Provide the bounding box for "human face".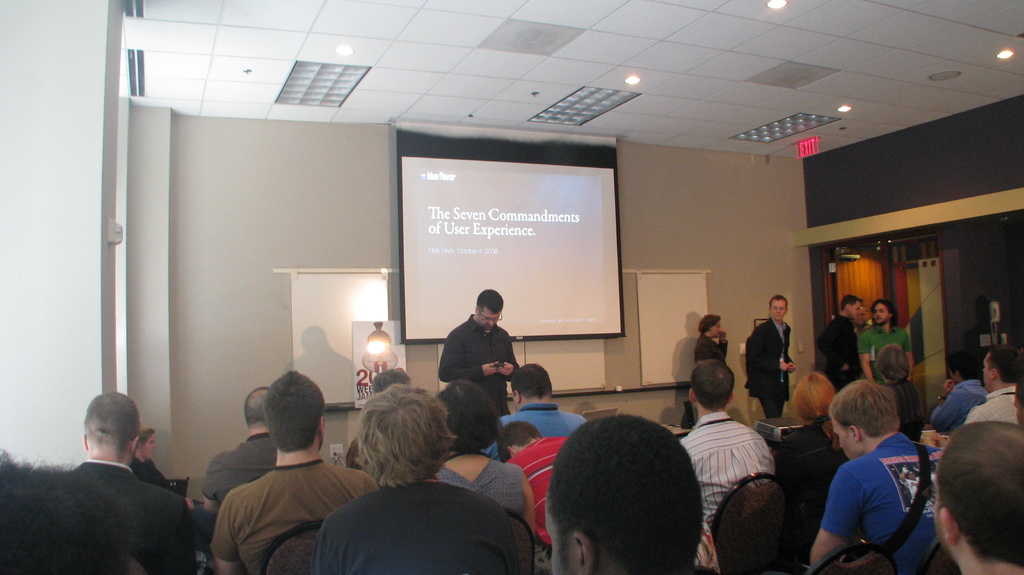
locate(876, 303, 886, 321).
